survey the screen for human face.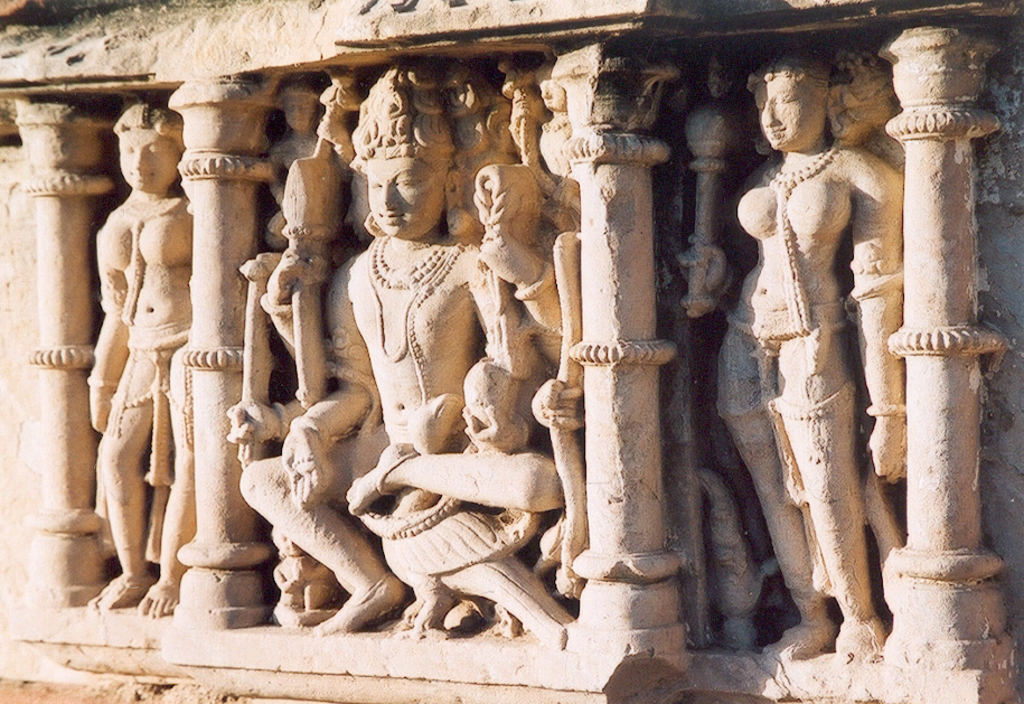
Survey found: [749, 73, 829, 152].
